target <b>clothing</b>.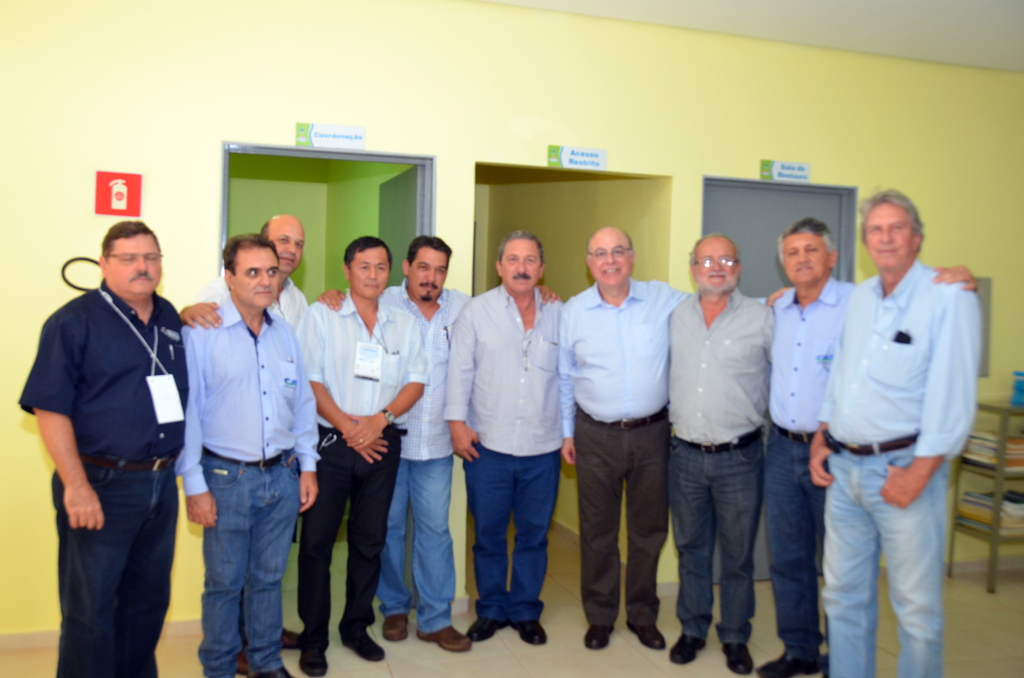
Target region: pyautogui.locateOnScreen(809, 288, 955, 674).
